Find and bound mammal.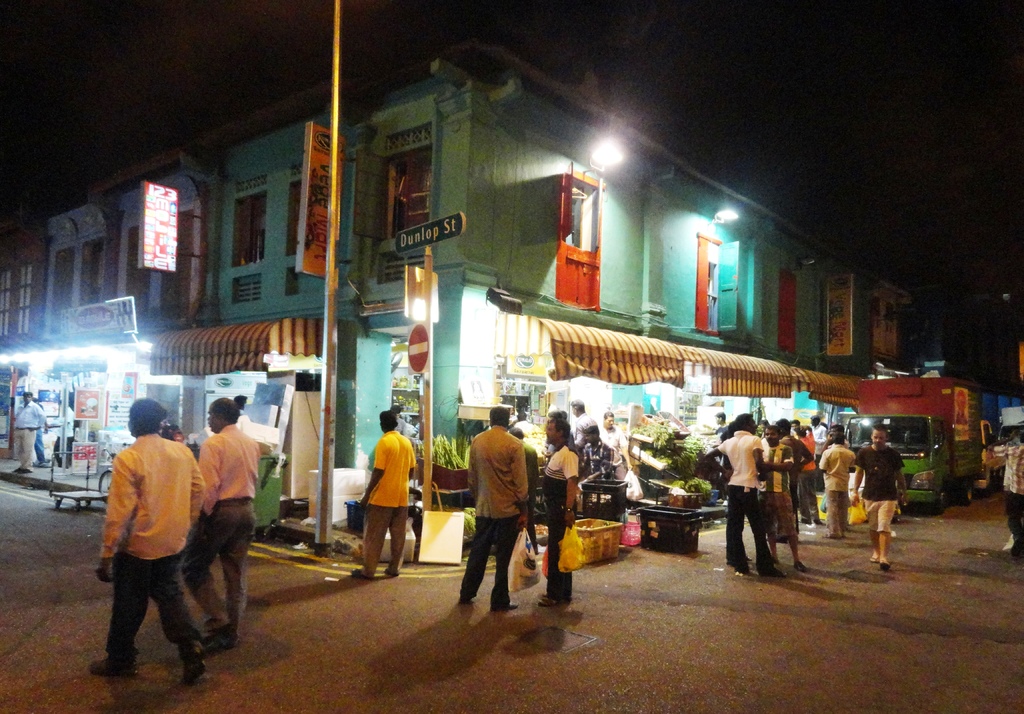
Bound: (808, 413, 832, 453).
